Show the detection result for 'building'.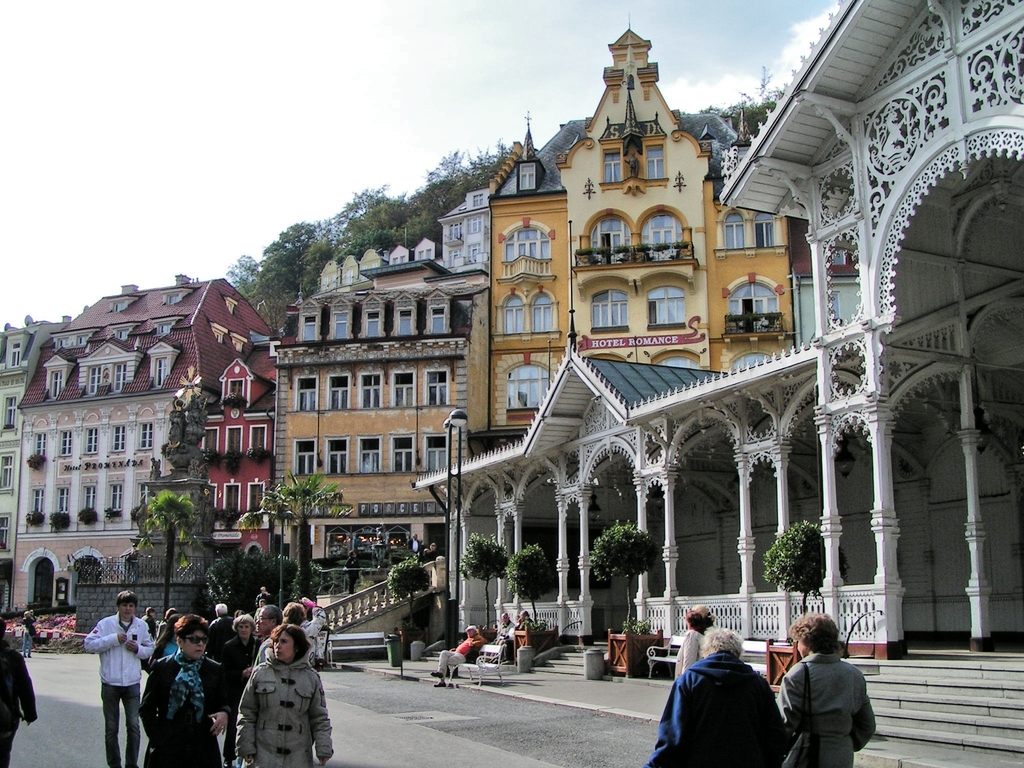
left=15, top=273, right=278, bottom=627.
